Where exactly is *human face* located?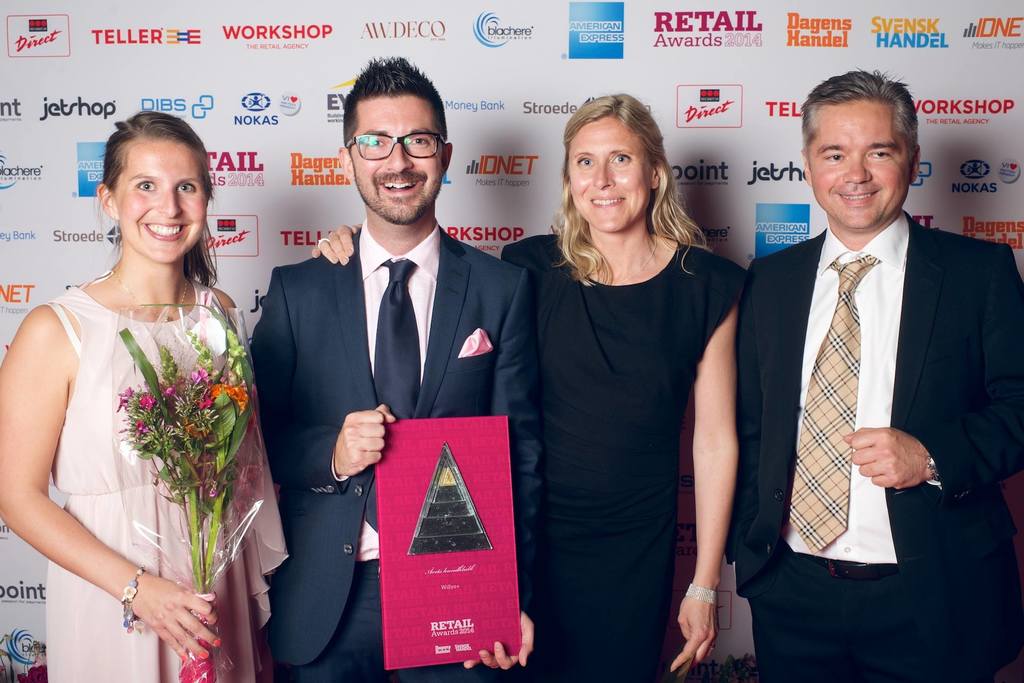
Its bounding box is 806/98/916/232.
